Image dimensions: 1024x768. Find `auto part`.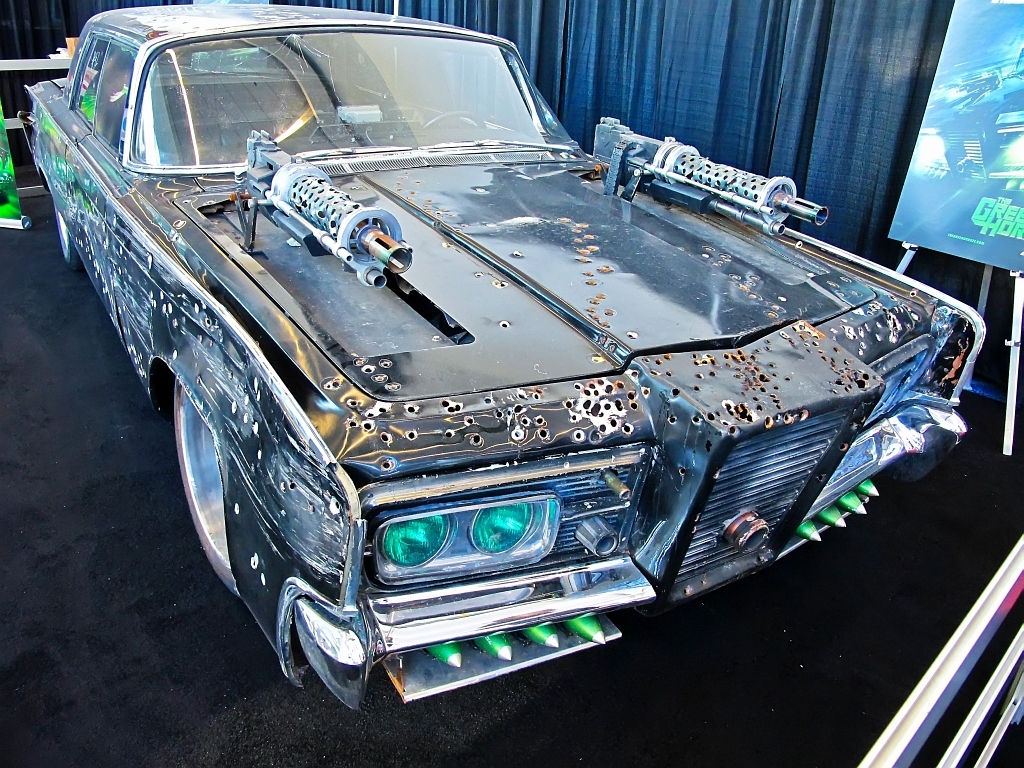
detection(121, 42, 570, 162).
